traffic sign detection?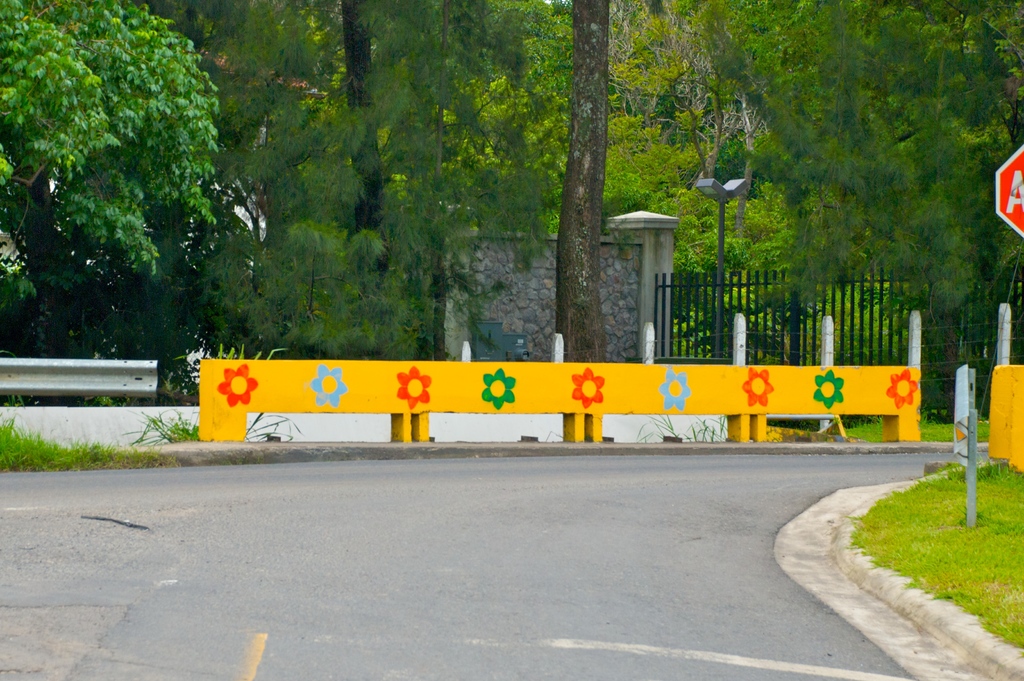
(left=989, top=127, right=1023, bottom=241)
